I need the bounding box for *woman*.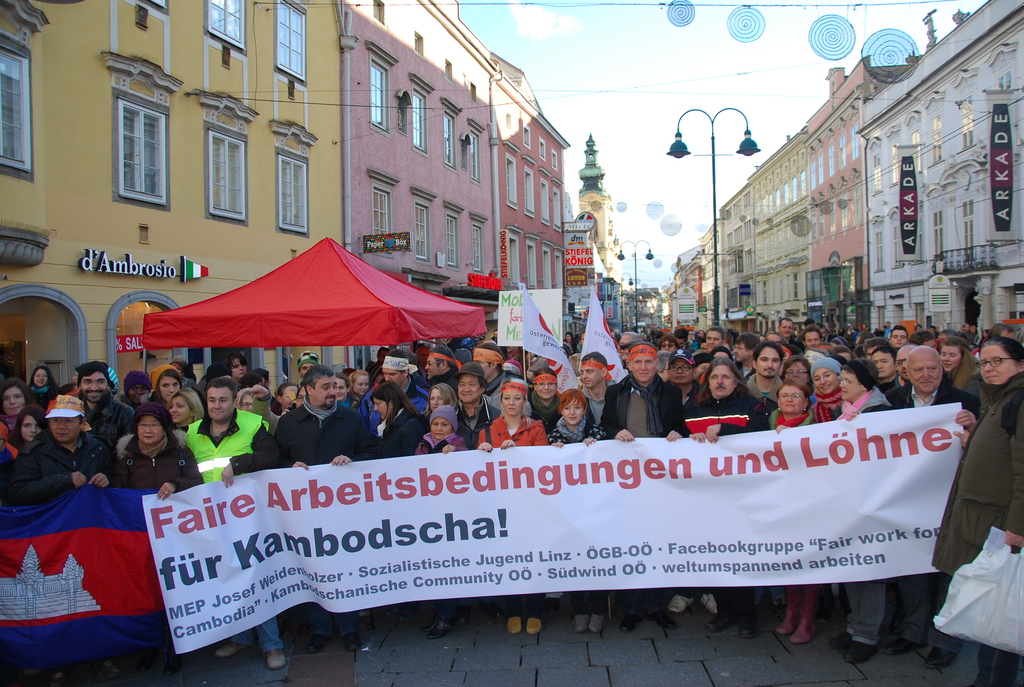
Here it is: [left=334, top=373, right=360, bottom=412].
